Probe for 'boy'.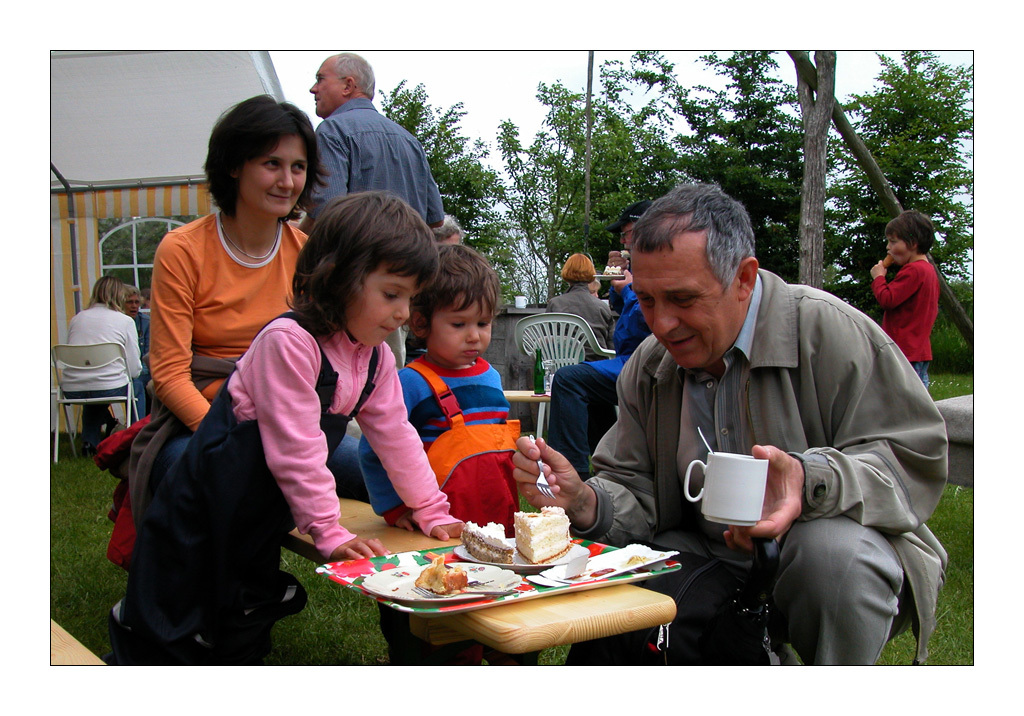
Probe result: 358:242:526:671.
